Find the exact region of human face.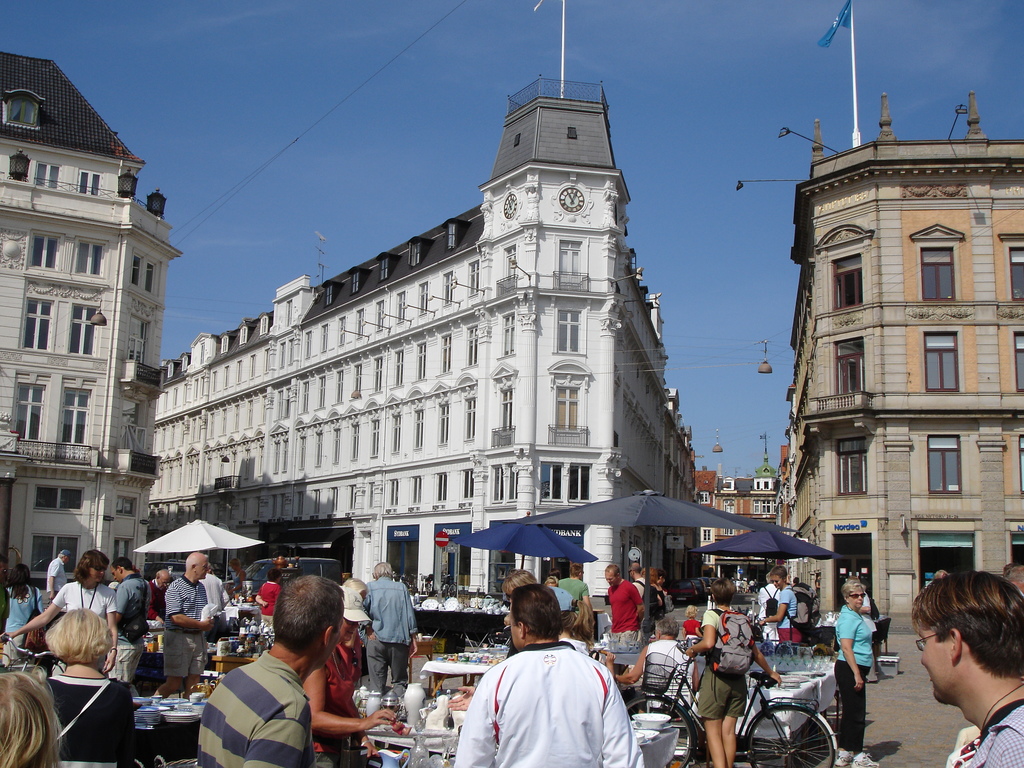
Exact region: BBox(852, 584, 868, 609).
